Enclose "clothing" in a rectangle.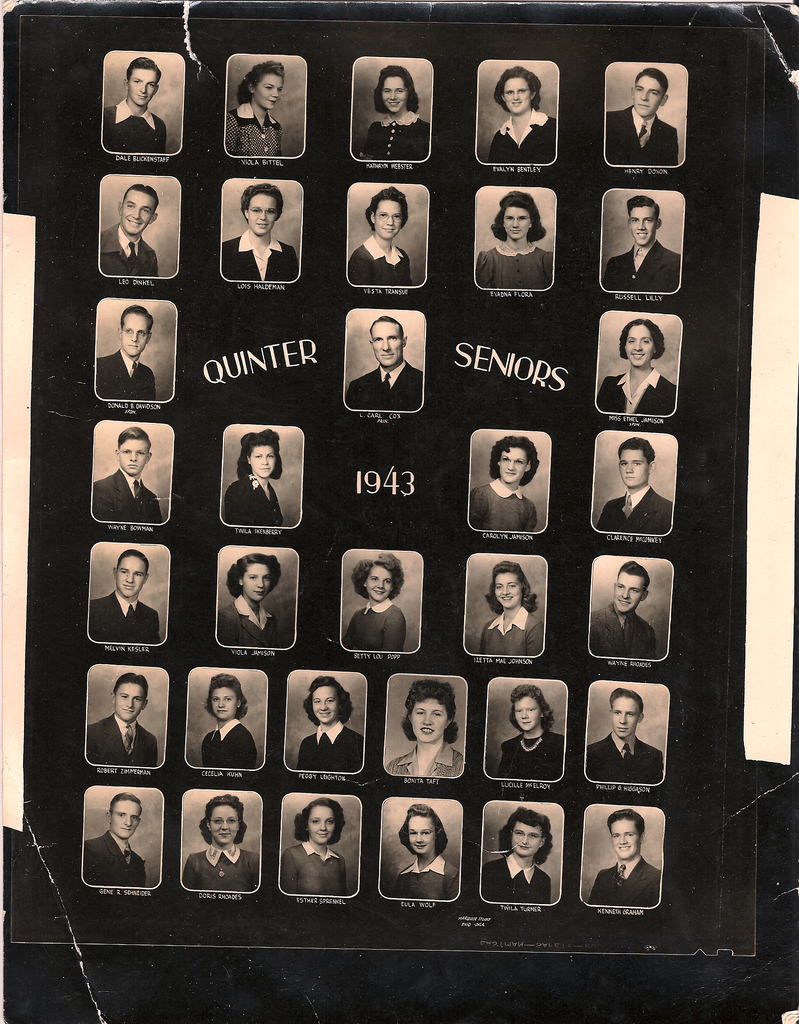
(left=226, top=474, right=282, bottom=524).
